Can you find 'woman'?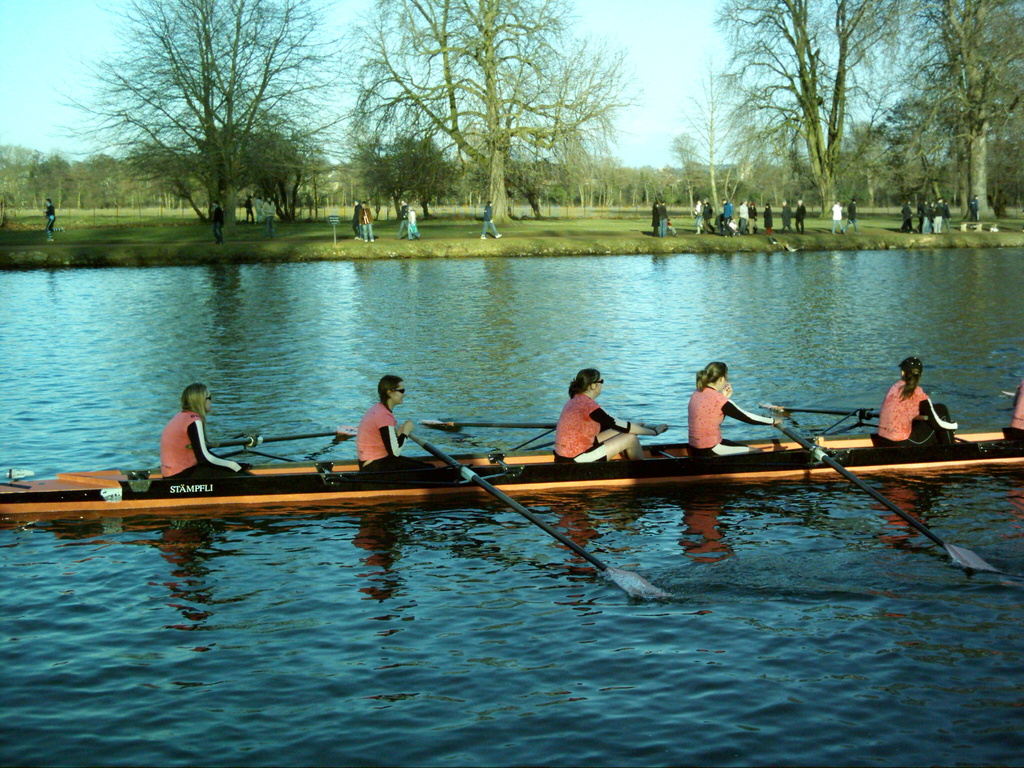
Yes, bounding box: left=407, top=205, right=419, bottom=237.
